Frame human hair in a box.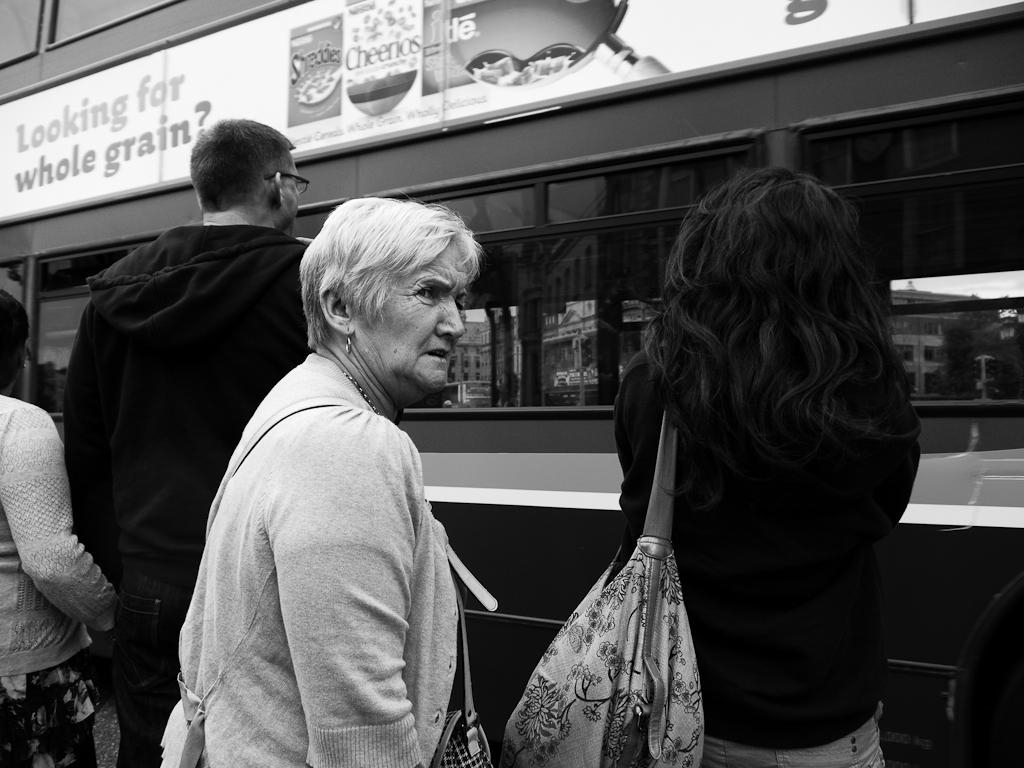
<box>300,194,482,346</box>.
